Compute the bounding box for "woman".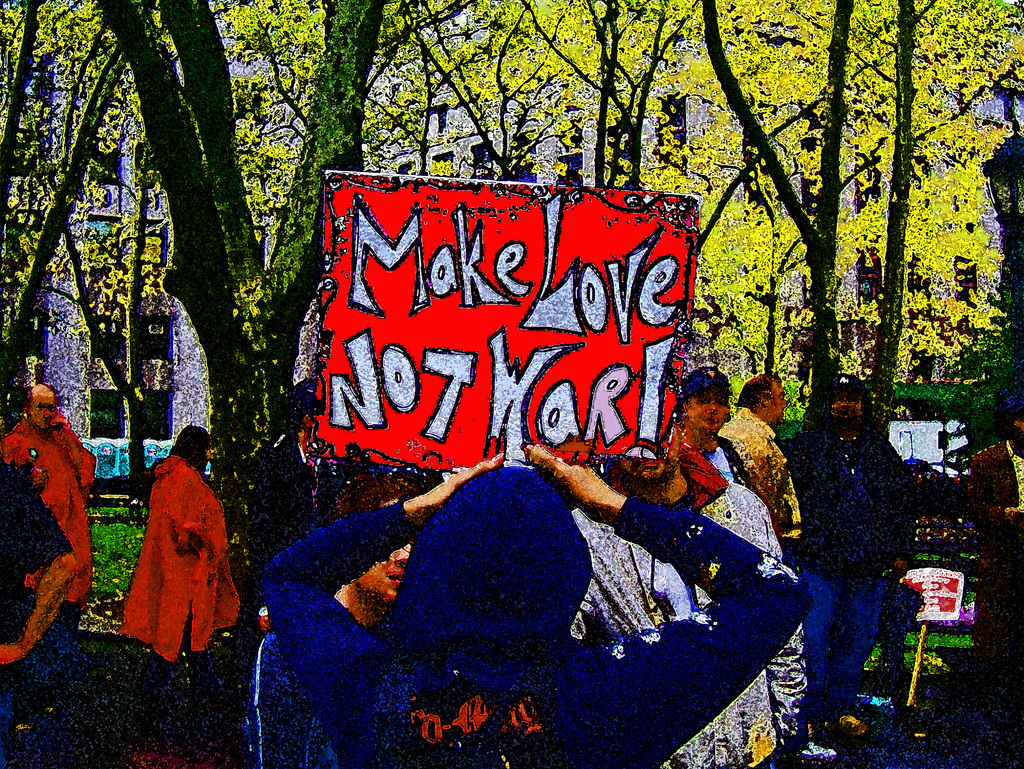
x1=259, y1=443, x2=810, y2=768.
